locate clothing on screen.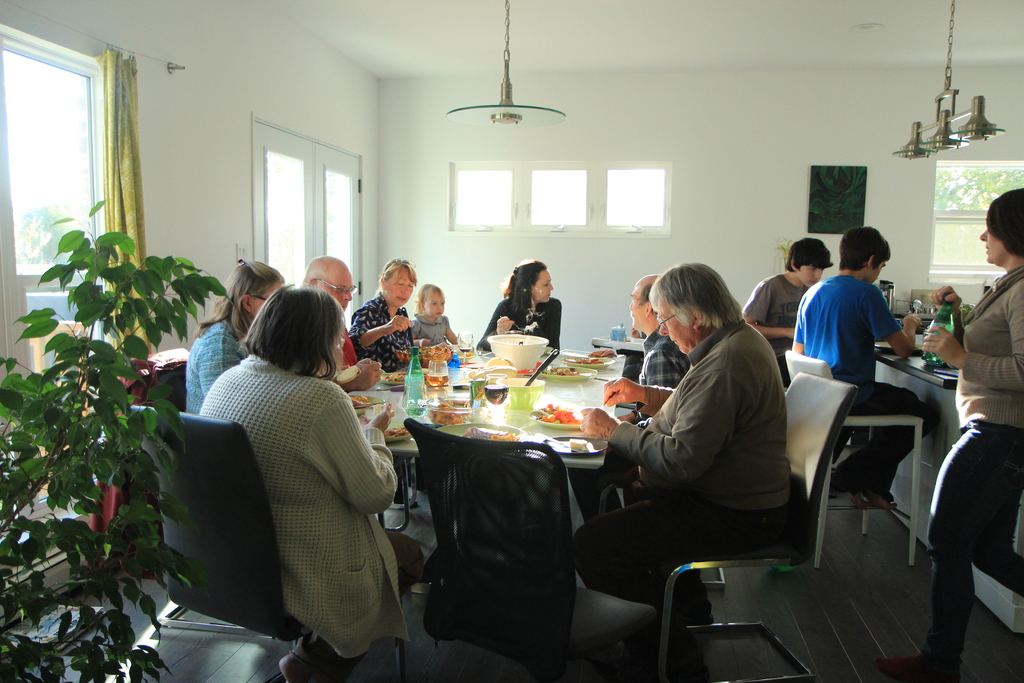
On screen at 175/311/408/682.
